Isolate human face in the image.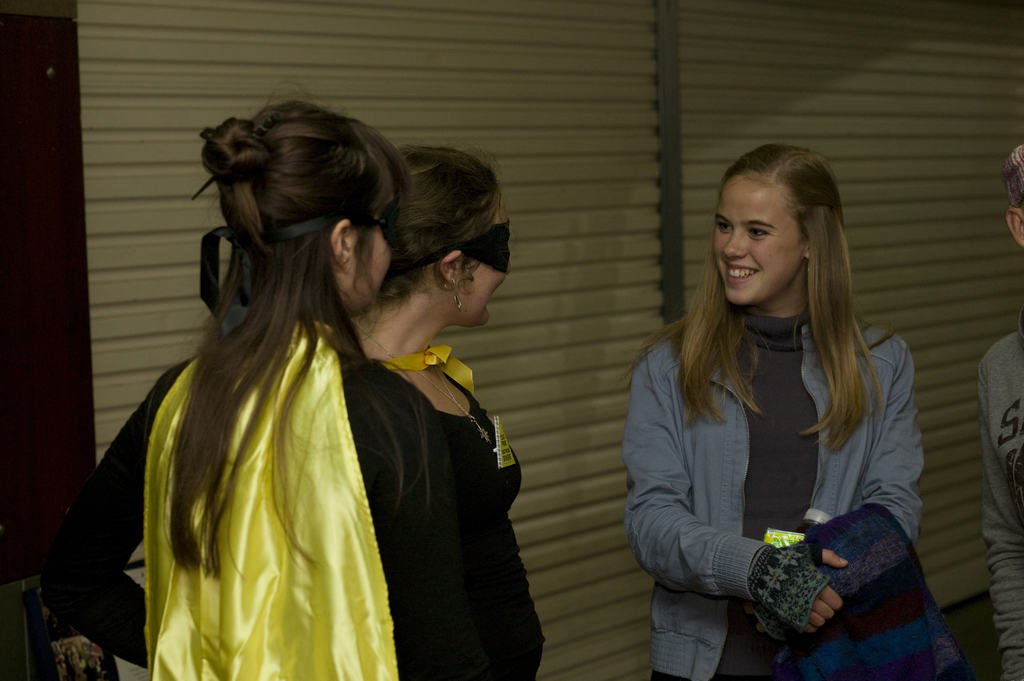
Isolated region: l=714, t=184, r=800, b=303.
